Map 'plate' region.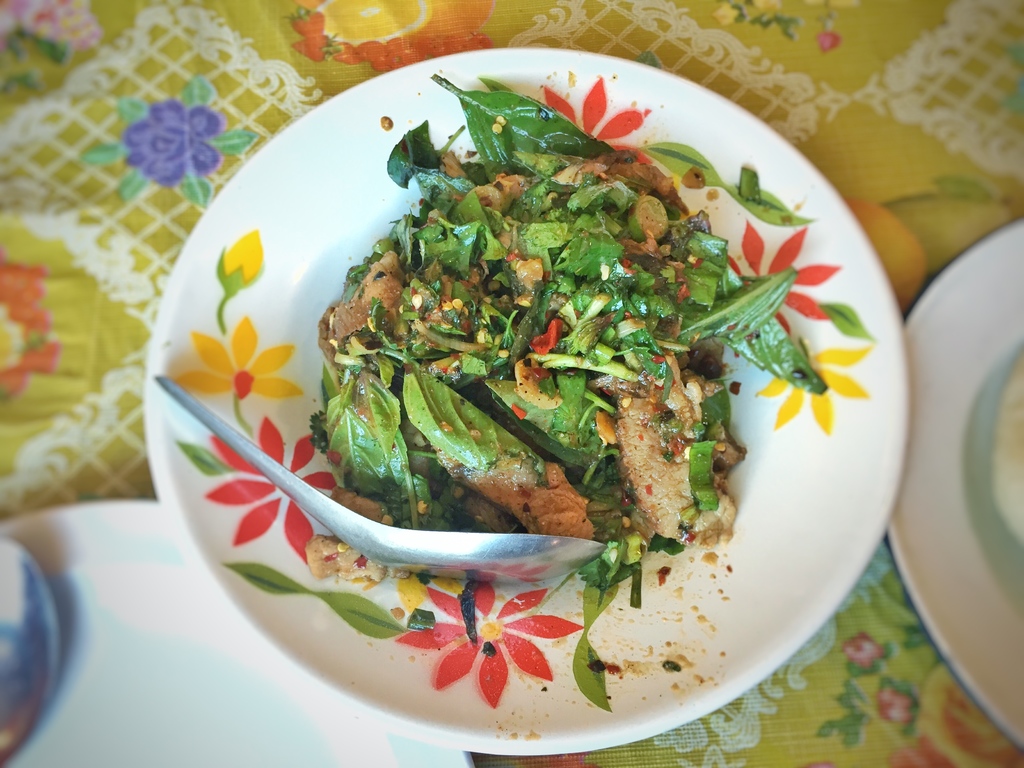
Mapped to <bbox>140, 49, 918, 755</bbox>.
